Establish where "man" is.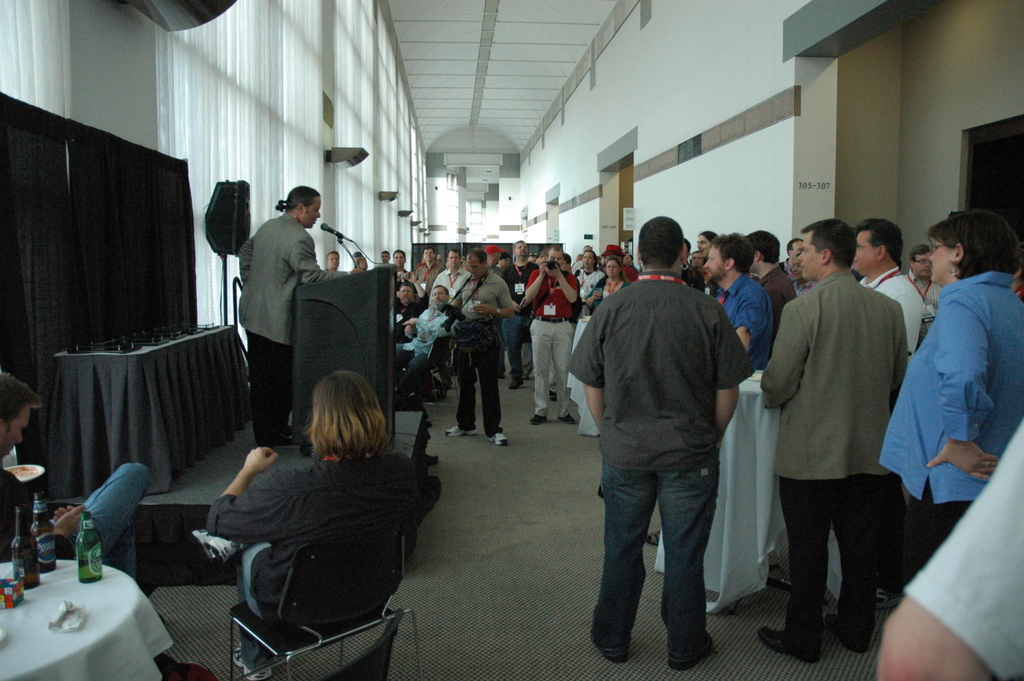
Established at bbox=[750, 227, 803, 347].
